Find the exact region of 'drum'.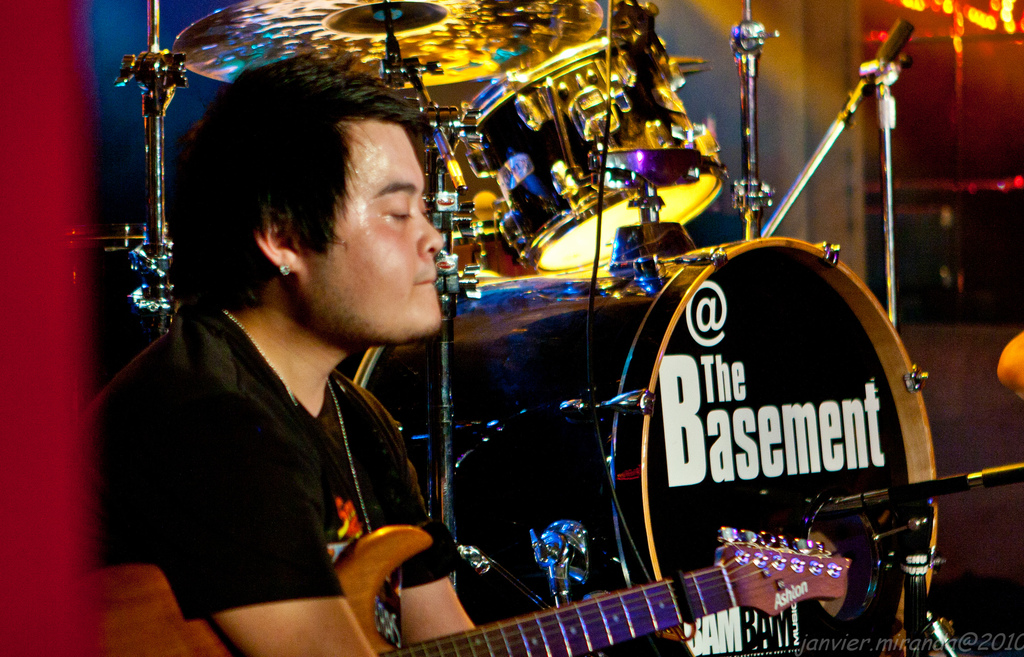
Exact region: [447,227,539,281].
